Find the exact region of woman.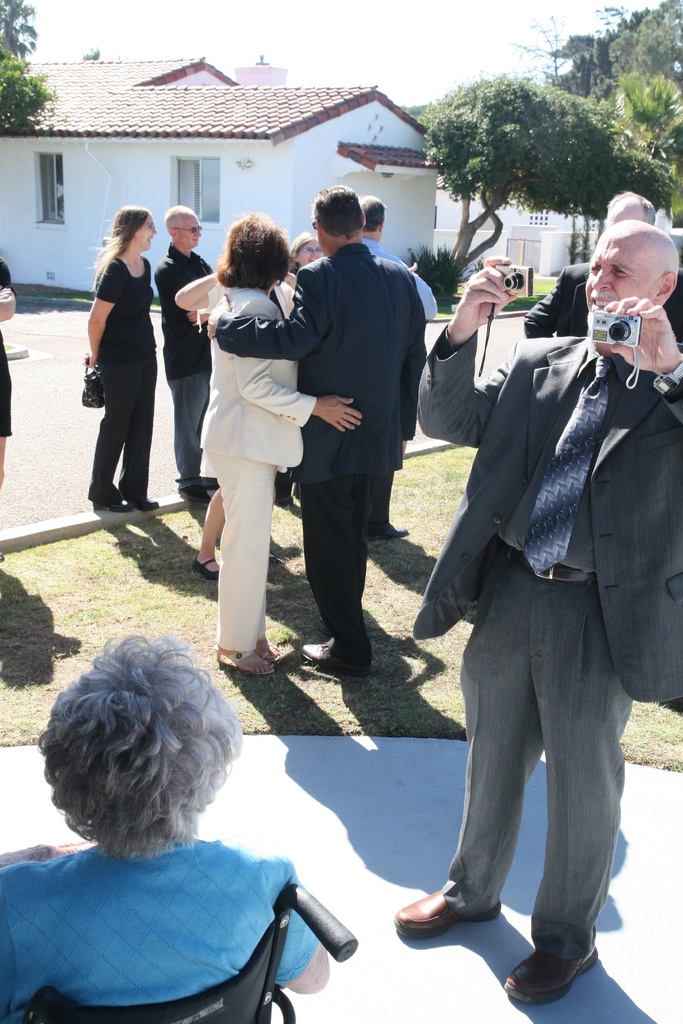
Exact region: {"x1": 0, "y1": 634, "x2": 327, "y2": 1023}.
